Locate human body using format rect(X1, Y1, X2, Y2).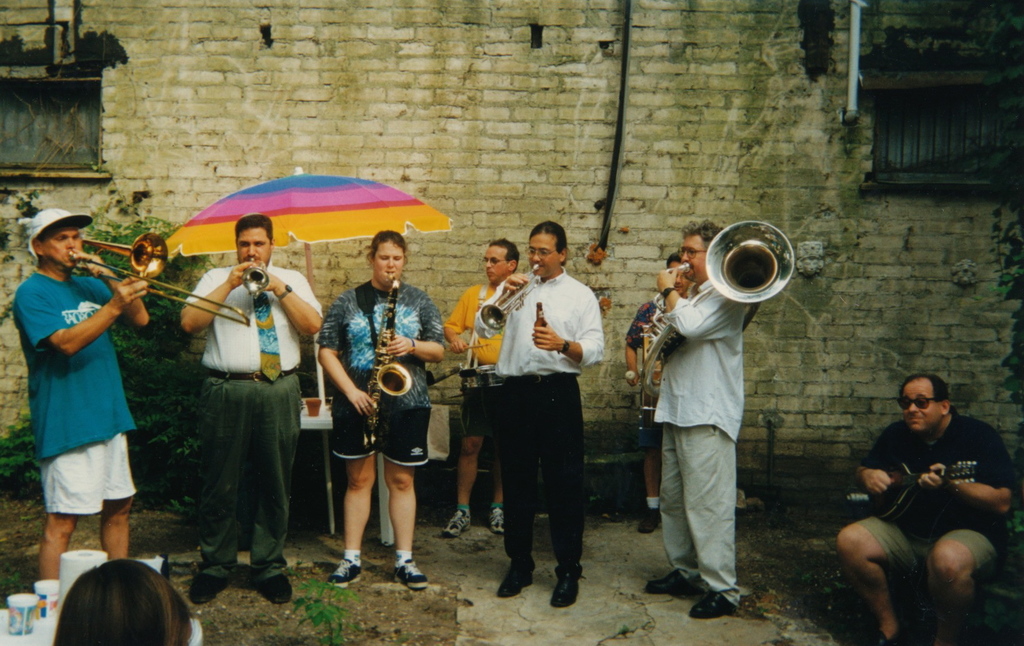
rect(653, 223, 757, 621).
